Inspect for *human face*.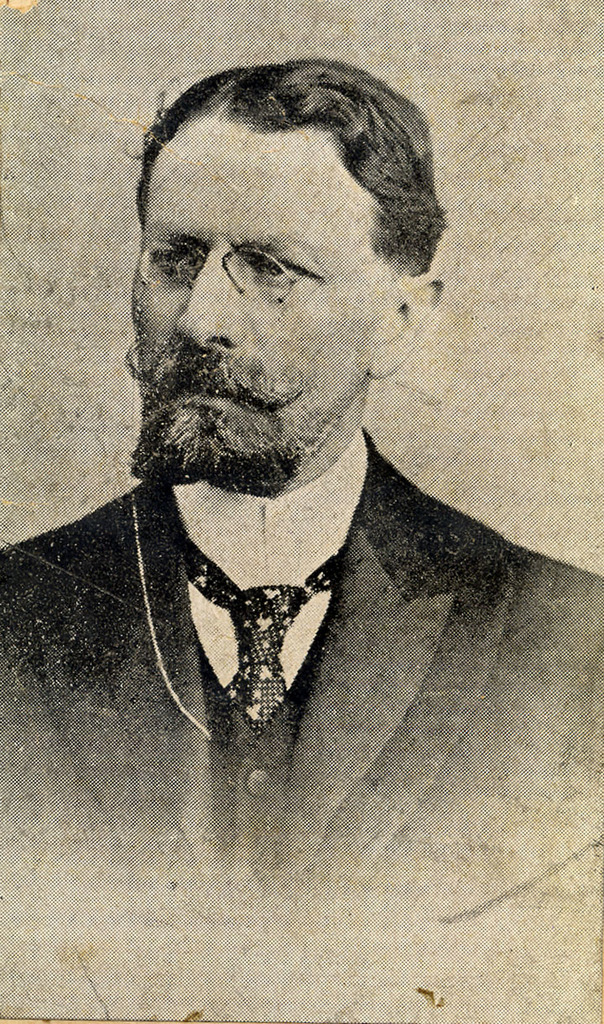
Inspection: x1=125, y1=107, x2=380, y2=496.
